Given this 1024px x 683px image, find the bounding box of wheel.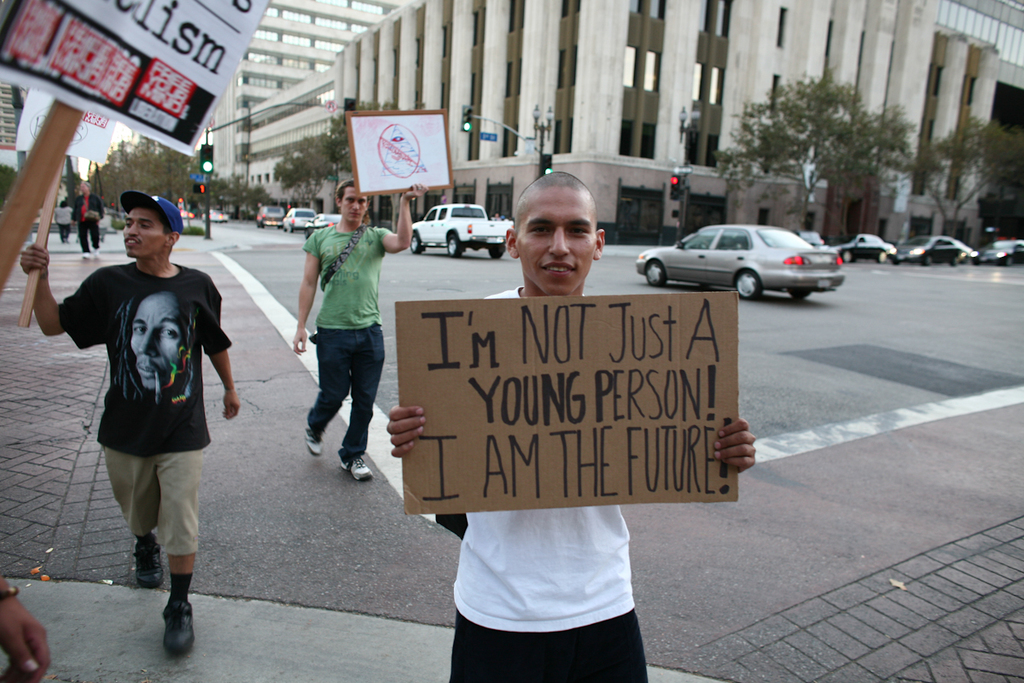
407:231:423:256.
